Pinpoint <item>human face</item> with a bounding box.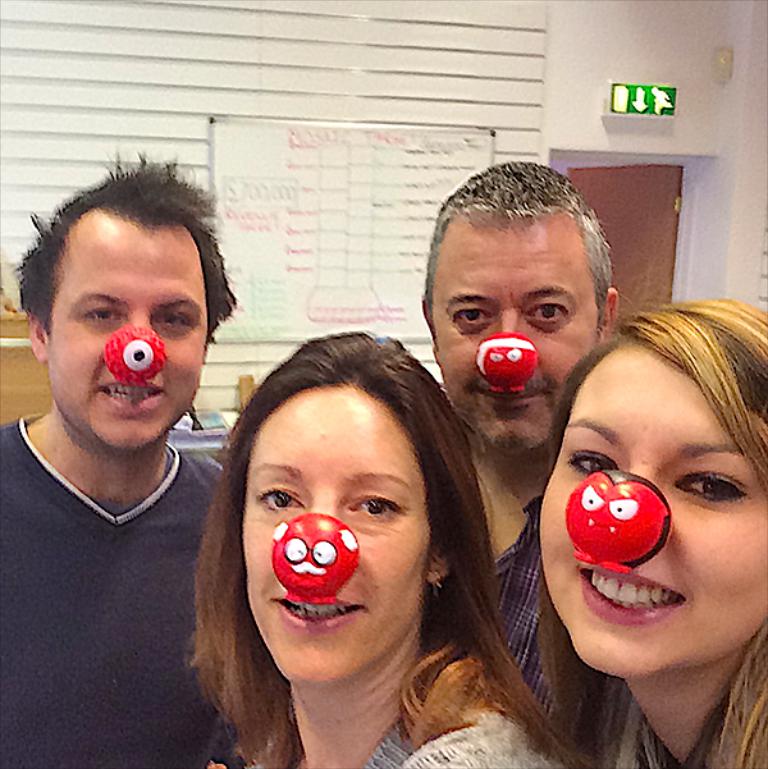
431, 224, 594, 453.
